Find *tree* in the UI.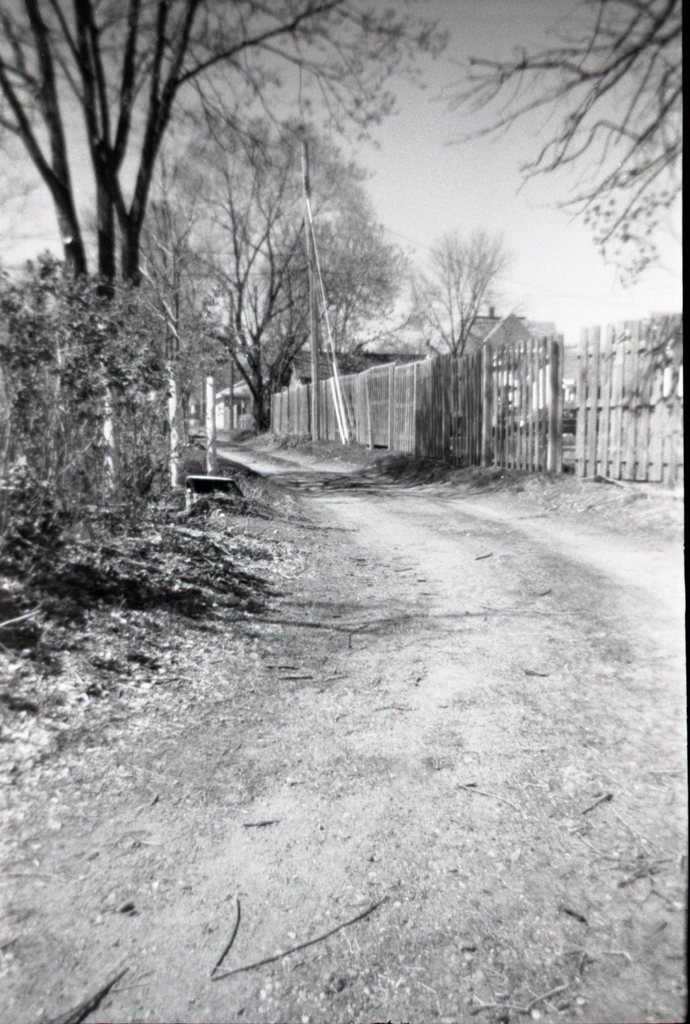
UI element at 448:0:689:293.
